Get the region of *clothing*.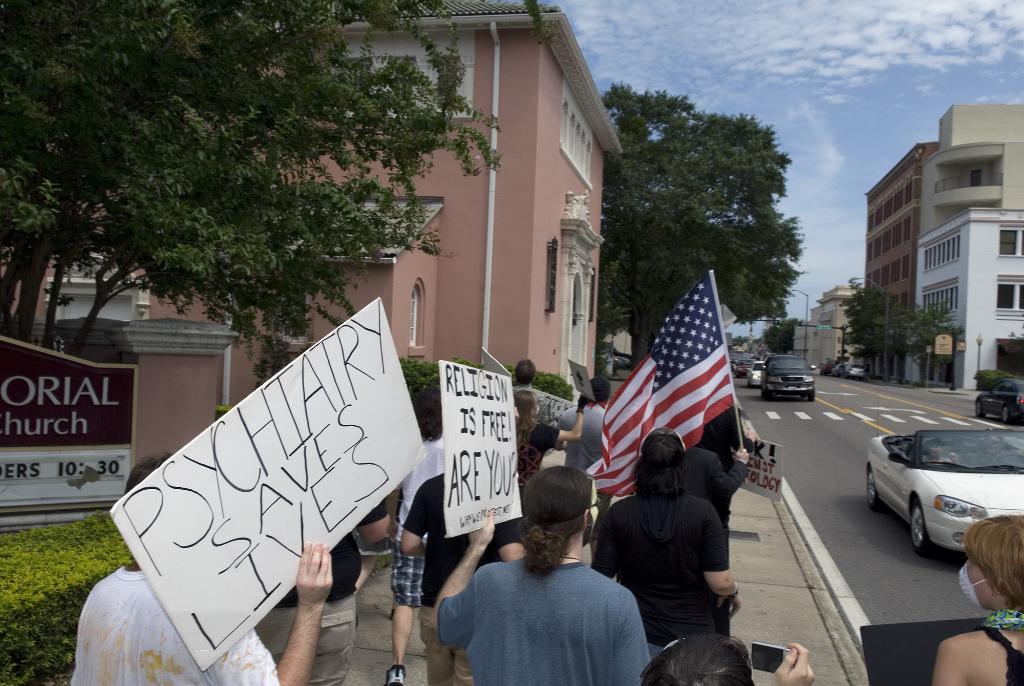
Rect(403, 473, 511, 685).
